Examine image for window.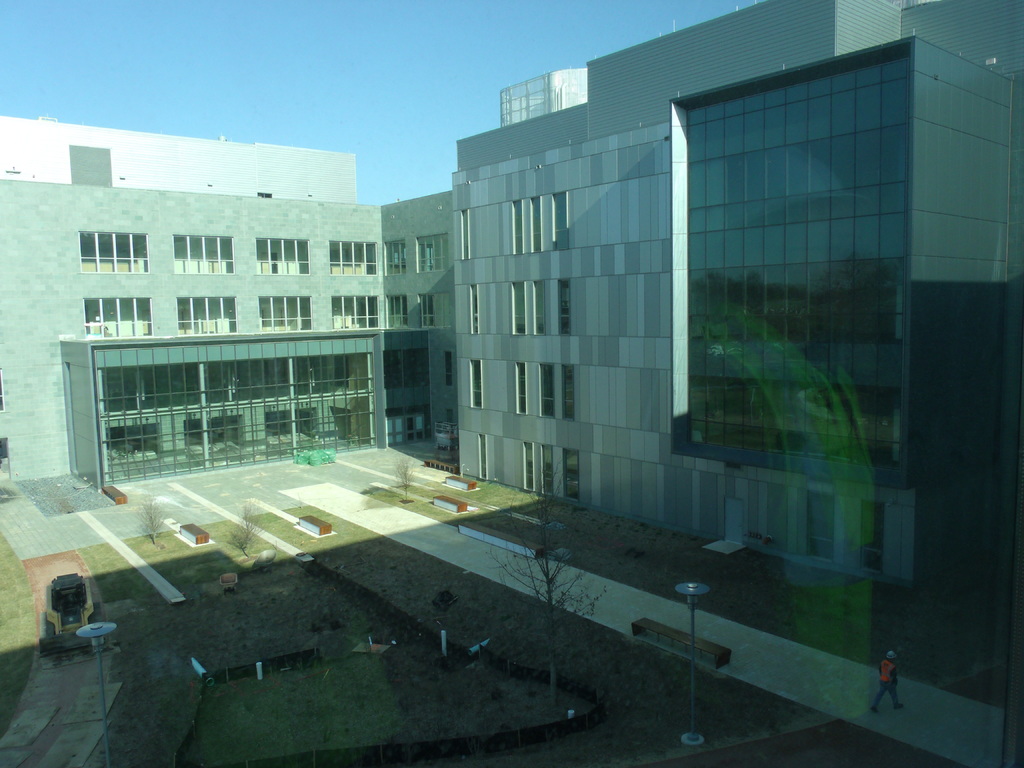
Examination result: 538, 365, 556, 419.
